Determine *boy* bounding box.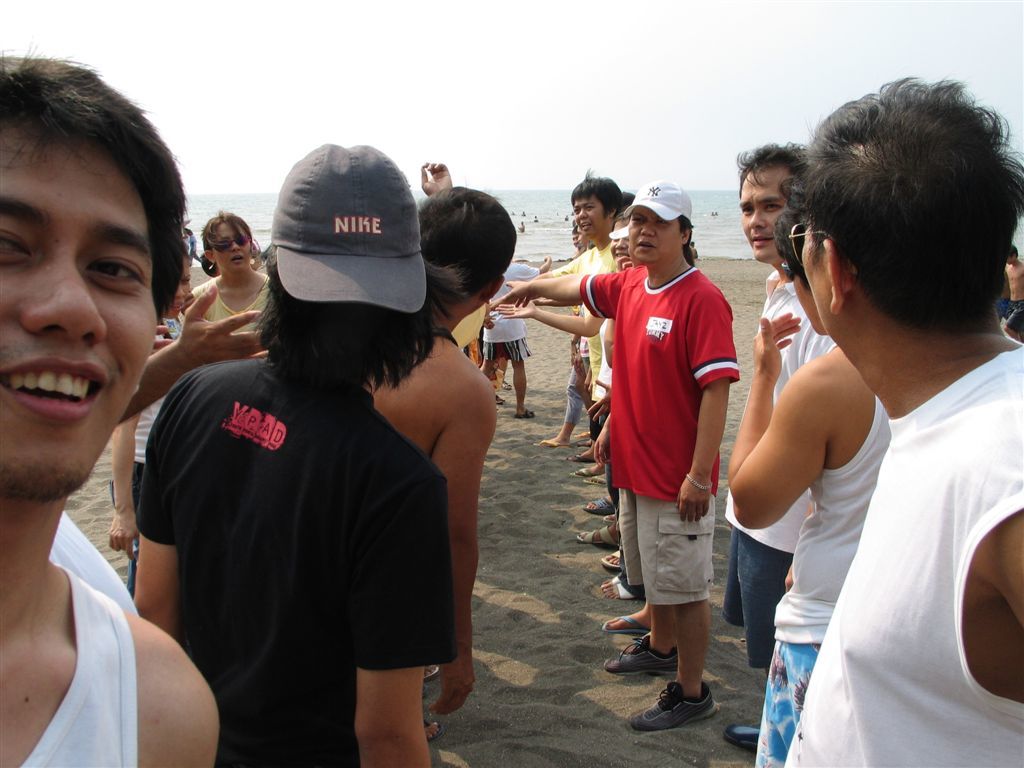
Determined: [left=124, top=132, right=456, bottom=762].
